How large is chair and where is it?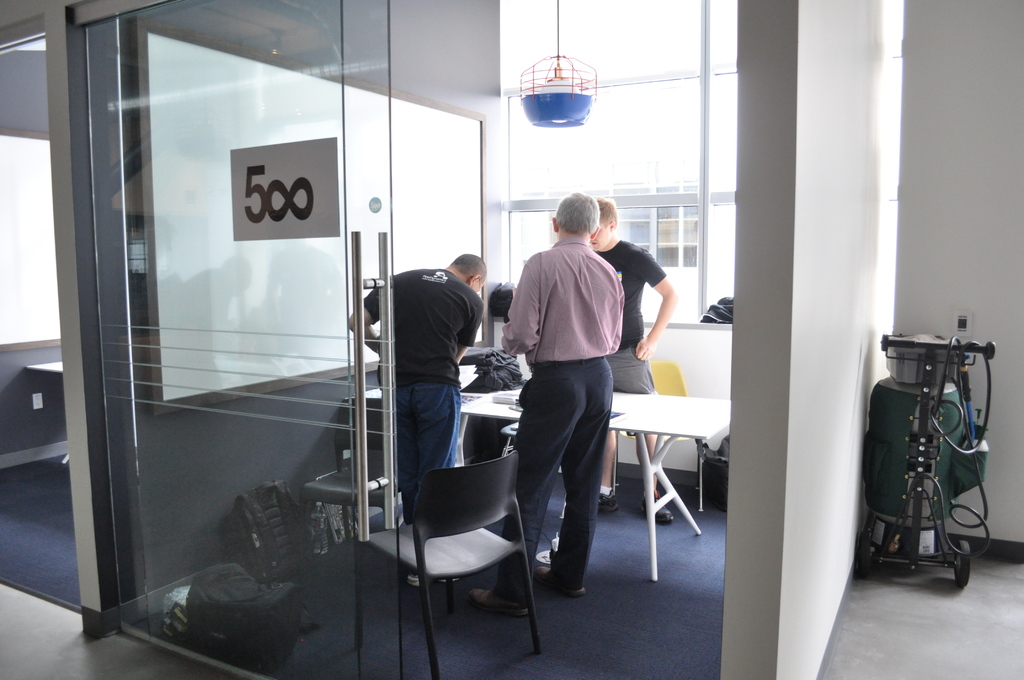
Bounding box: select_region(347, 460, 543, 679).
